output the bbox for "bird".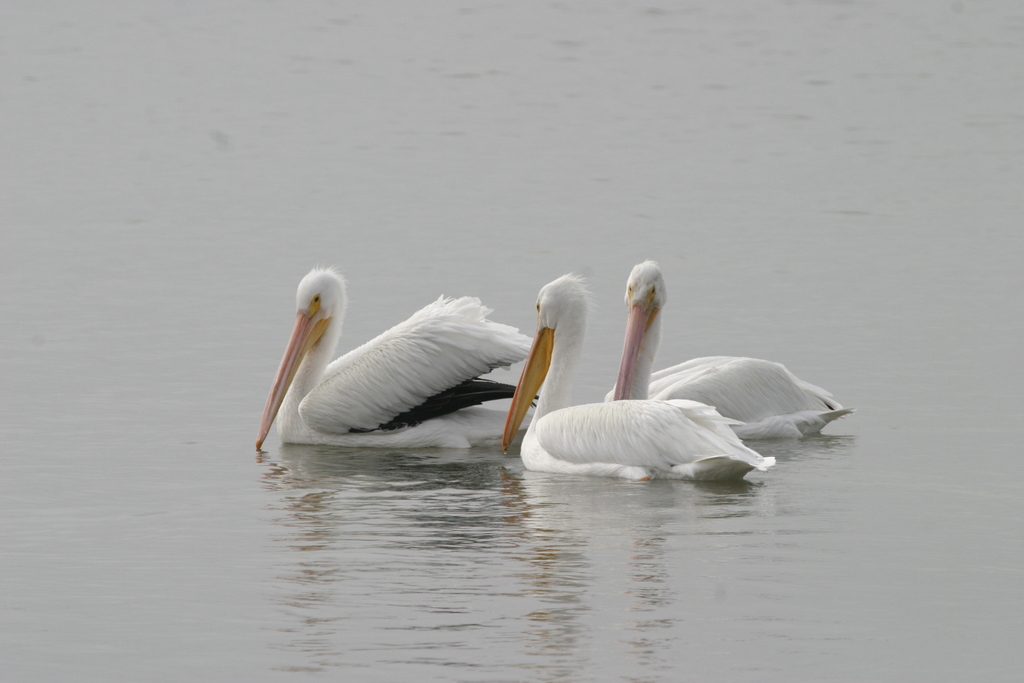
region(601, 254, 854, 441).
